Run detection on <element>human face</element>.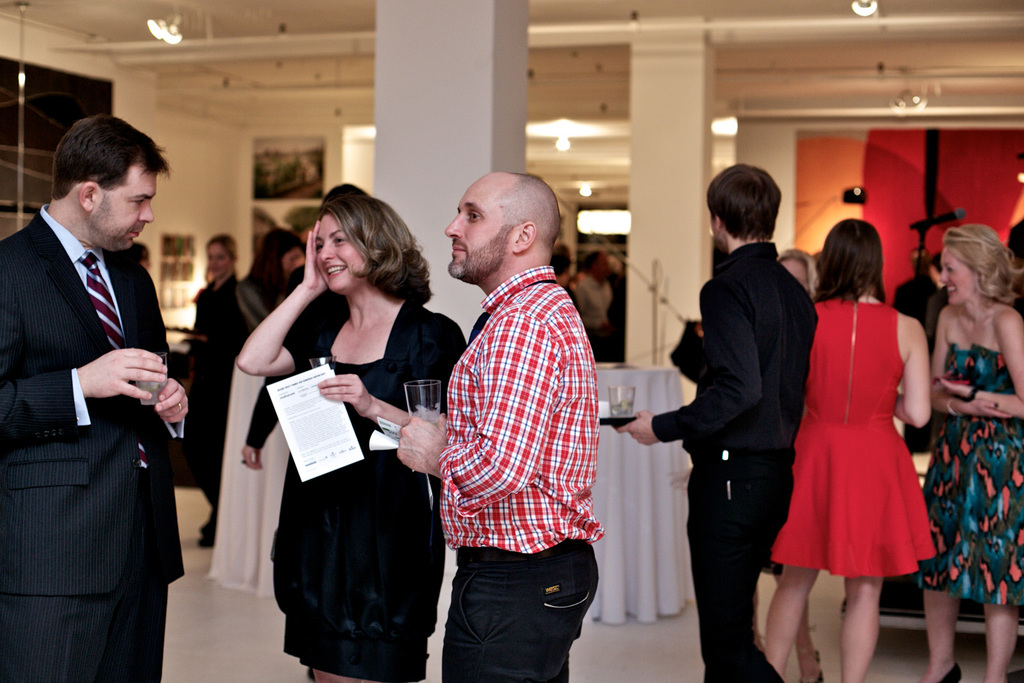
Result: 939,249,973,304.
